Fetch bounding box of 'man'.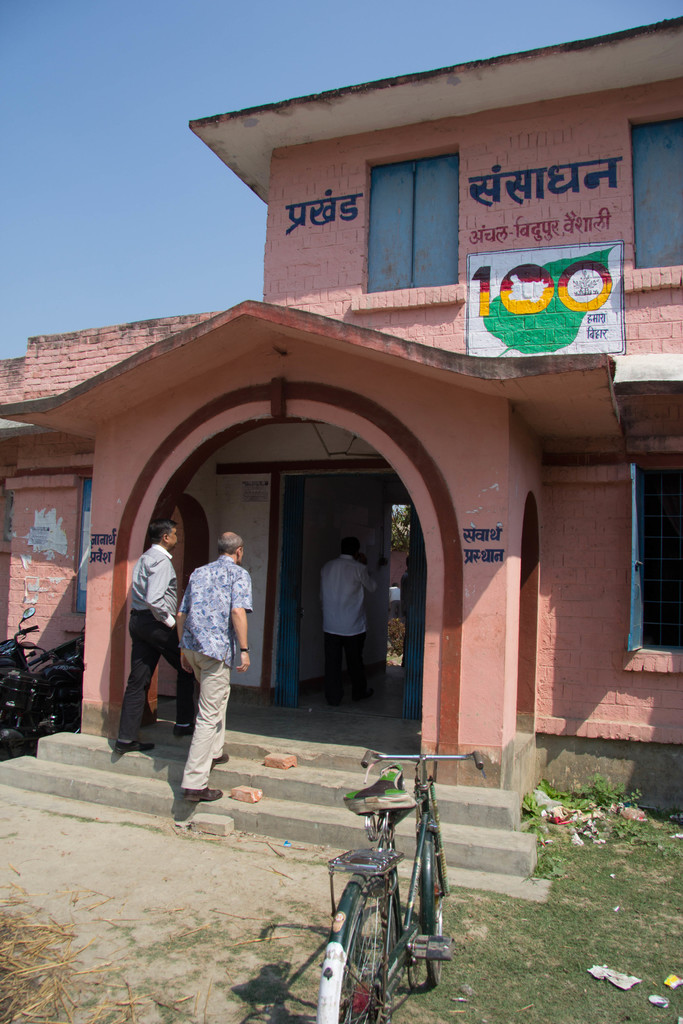
Bbox: [left=115, top=520, right=200, bottom=753].
